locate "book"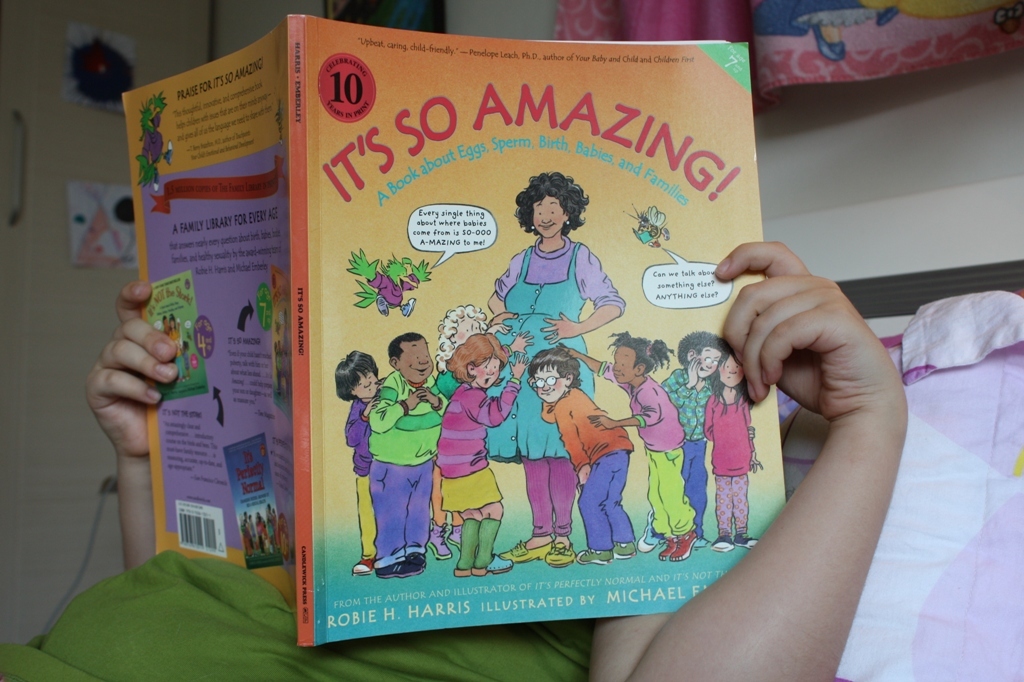
[125,41,788,649]
